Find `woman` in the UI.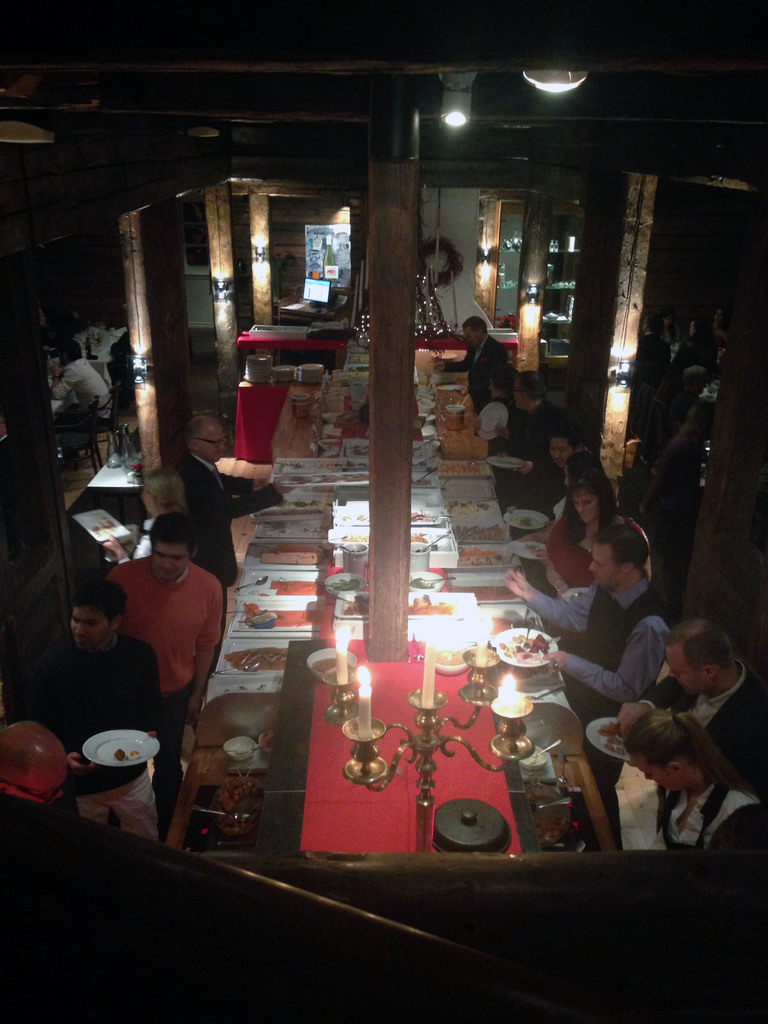
UI element at <bbox>548, 470, 653, 596</bbox>.
